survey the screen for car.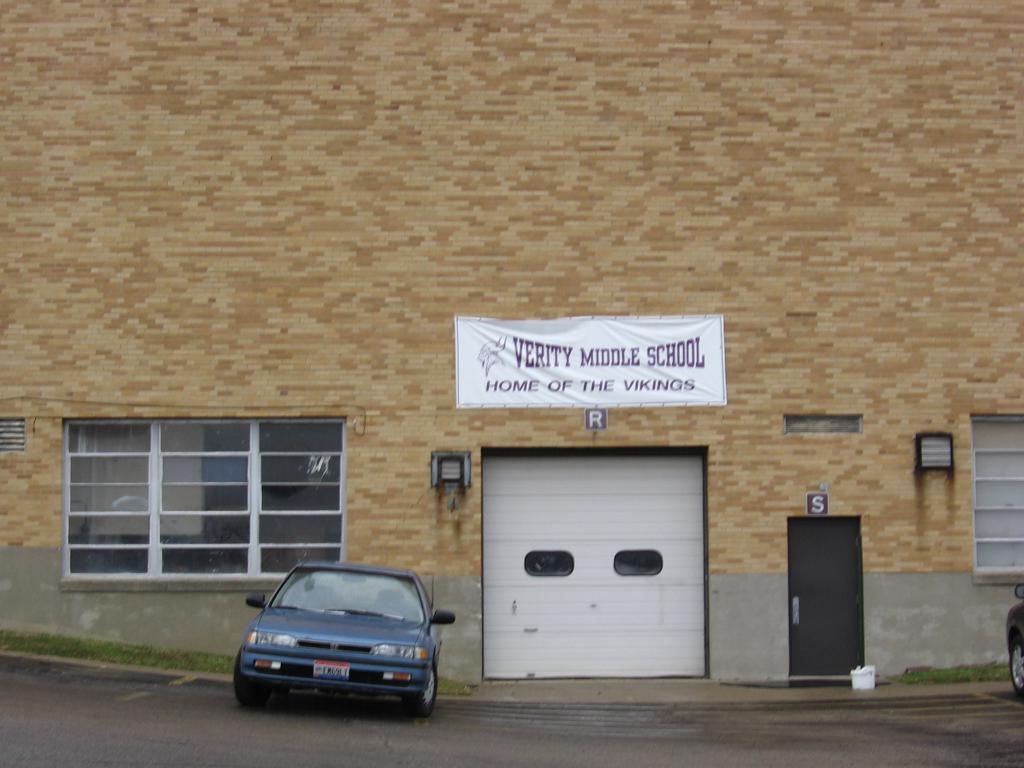
Survey found: l=232, t=563, r=452, b=716.
